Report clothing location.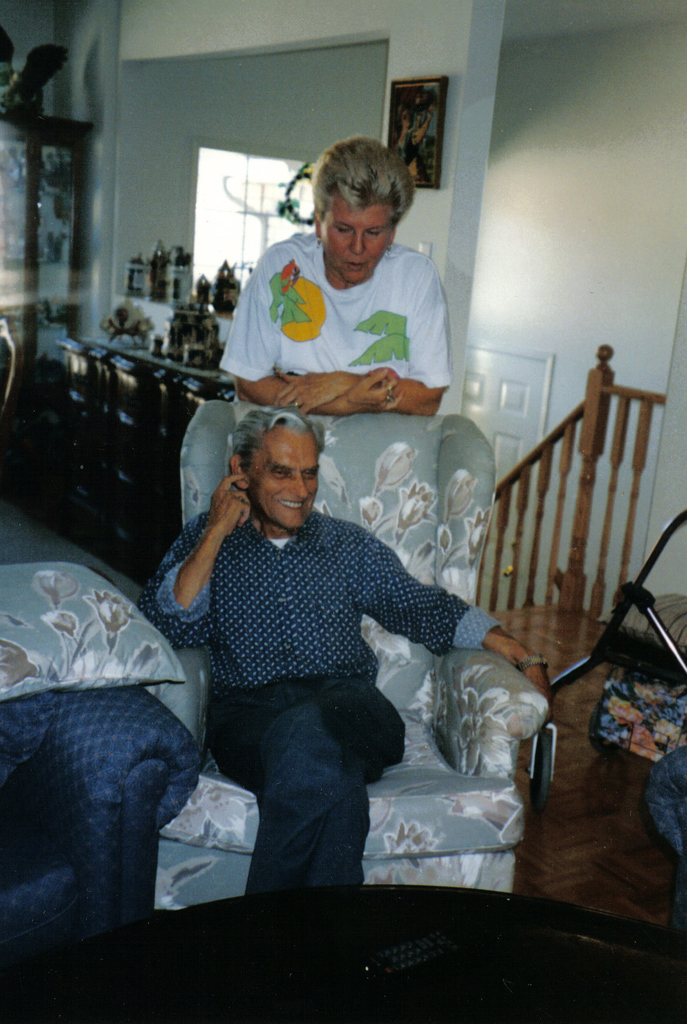
Report: 138/429/497/894.
